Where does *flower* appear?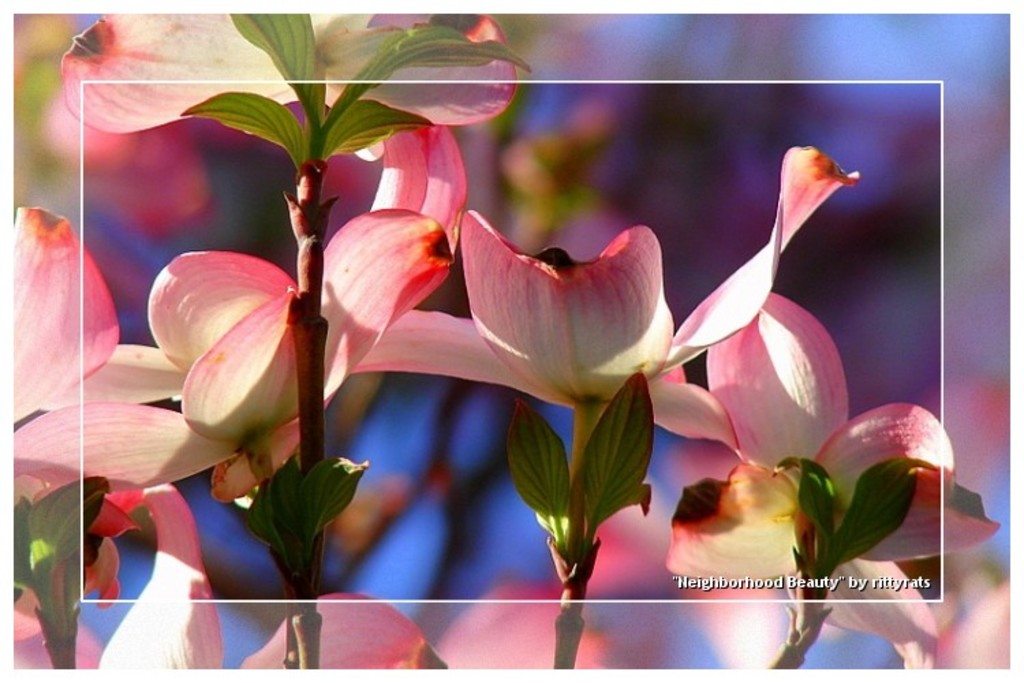
Appears at 206 126 467 500.
